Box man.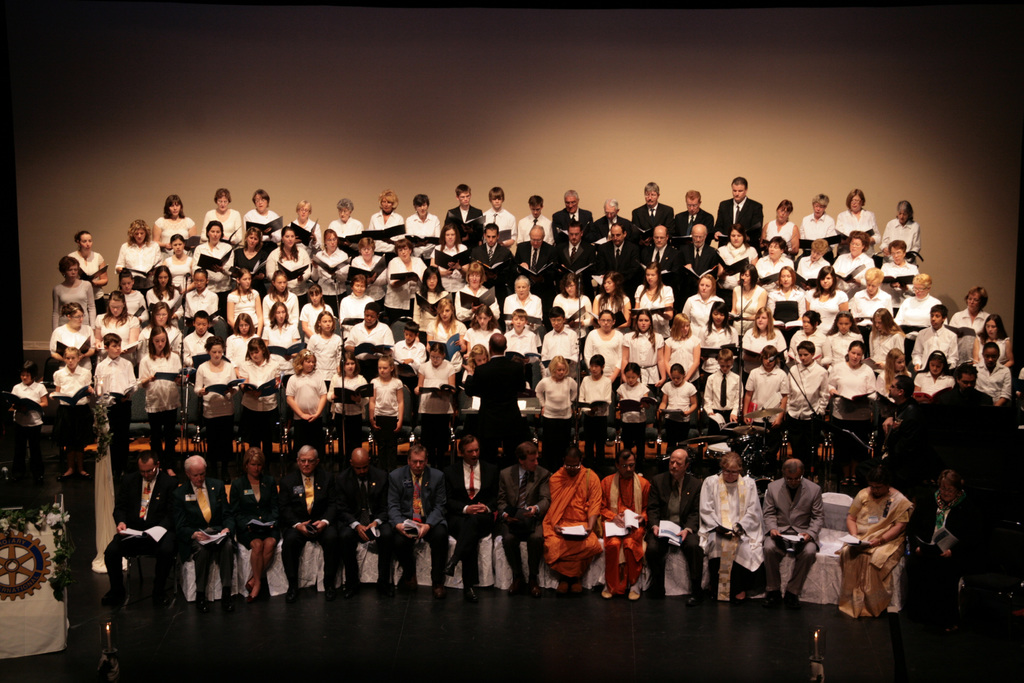
x1=707, y1=462, x2=772, y2=593.
